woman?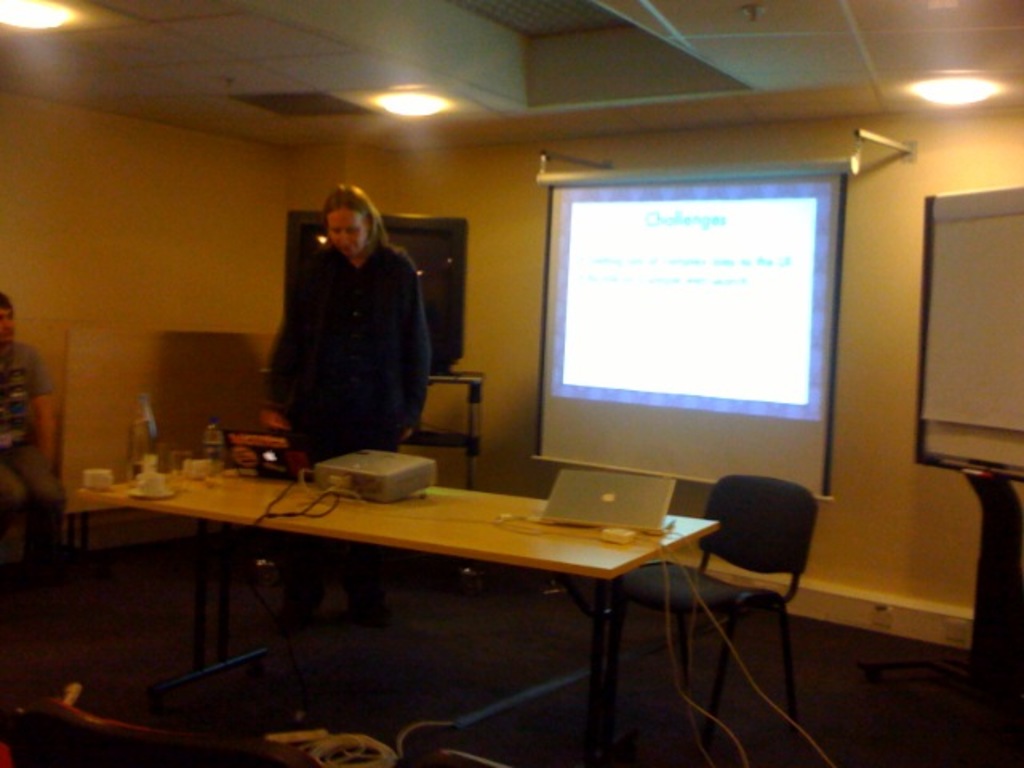
<box>261,192,438,467</box>
